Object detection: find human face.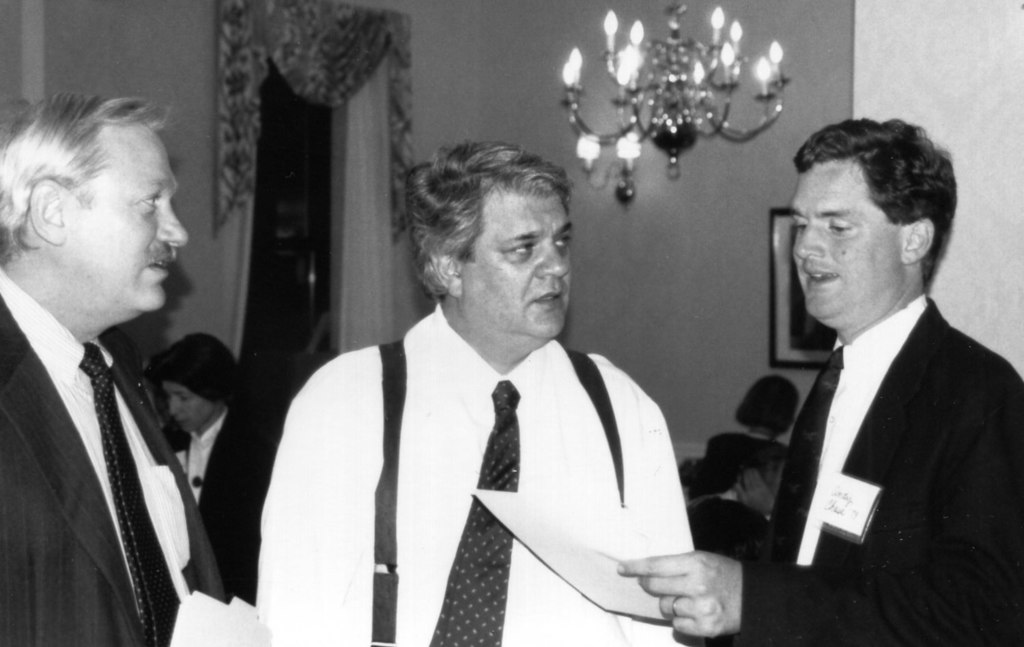
detection(65, 124, 191, 321).
